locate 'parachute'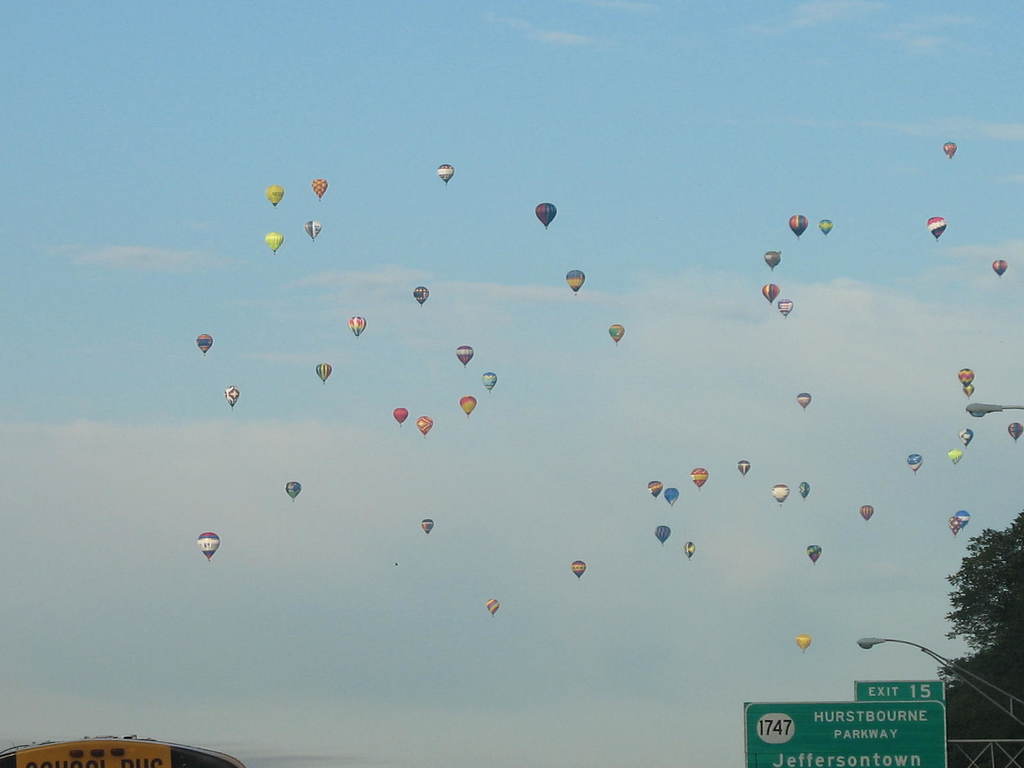
(793,632,812,650)
